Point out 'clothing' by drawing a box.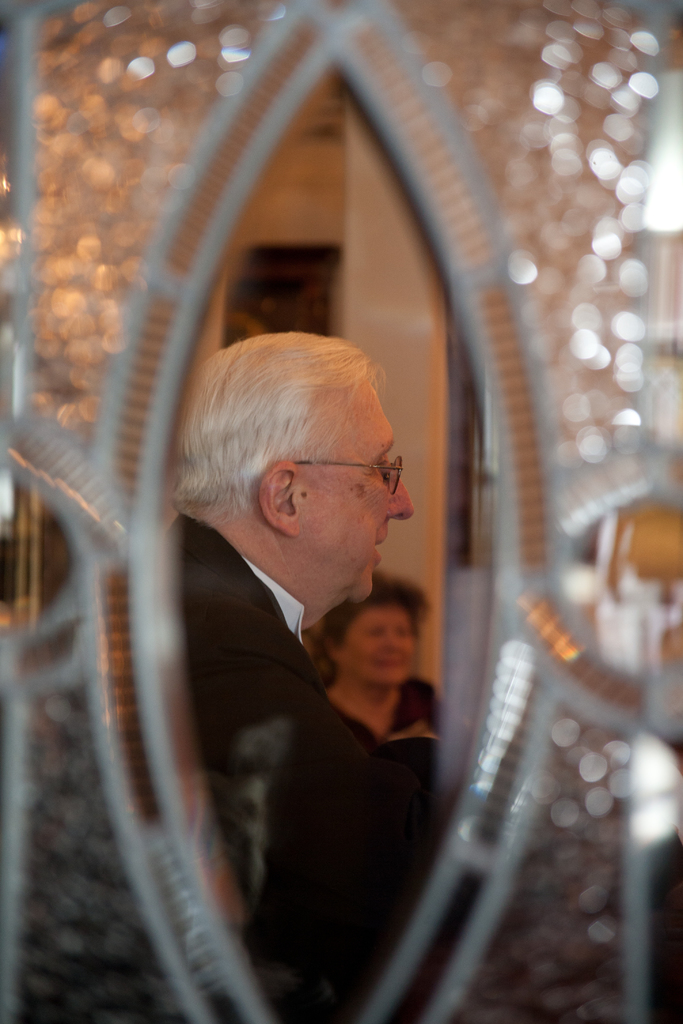
crop(168, 508, 459, 1005).
